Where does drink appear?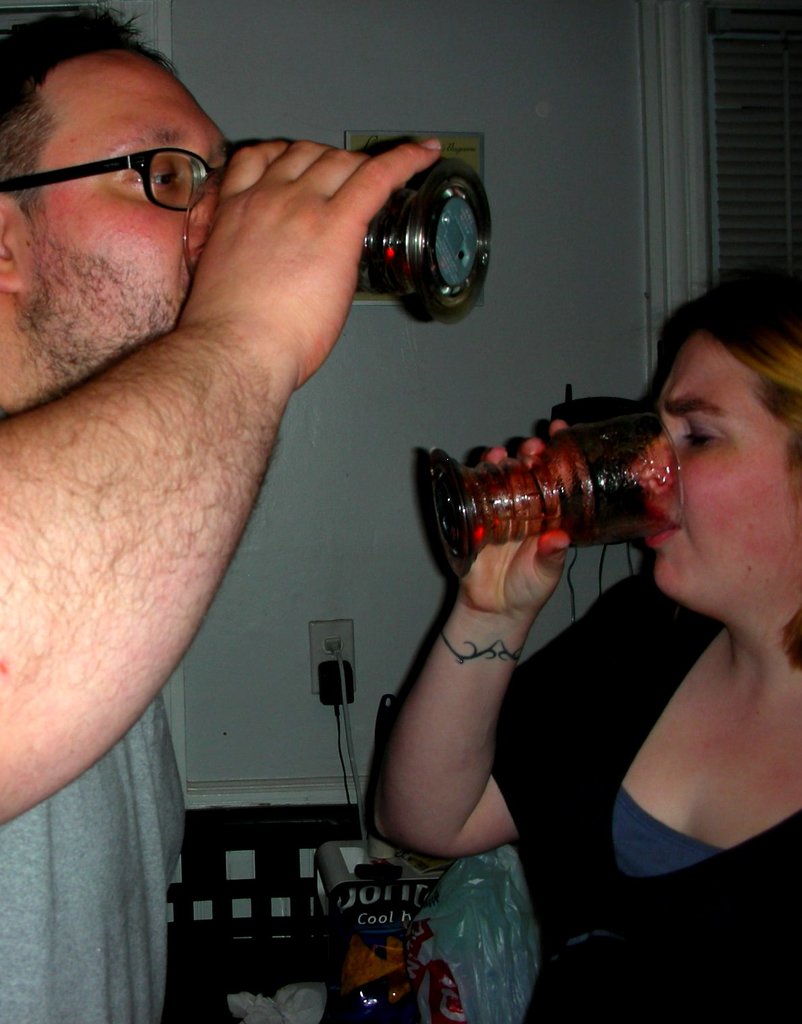
Appears at bbox=[356, 155, 500, 331].
